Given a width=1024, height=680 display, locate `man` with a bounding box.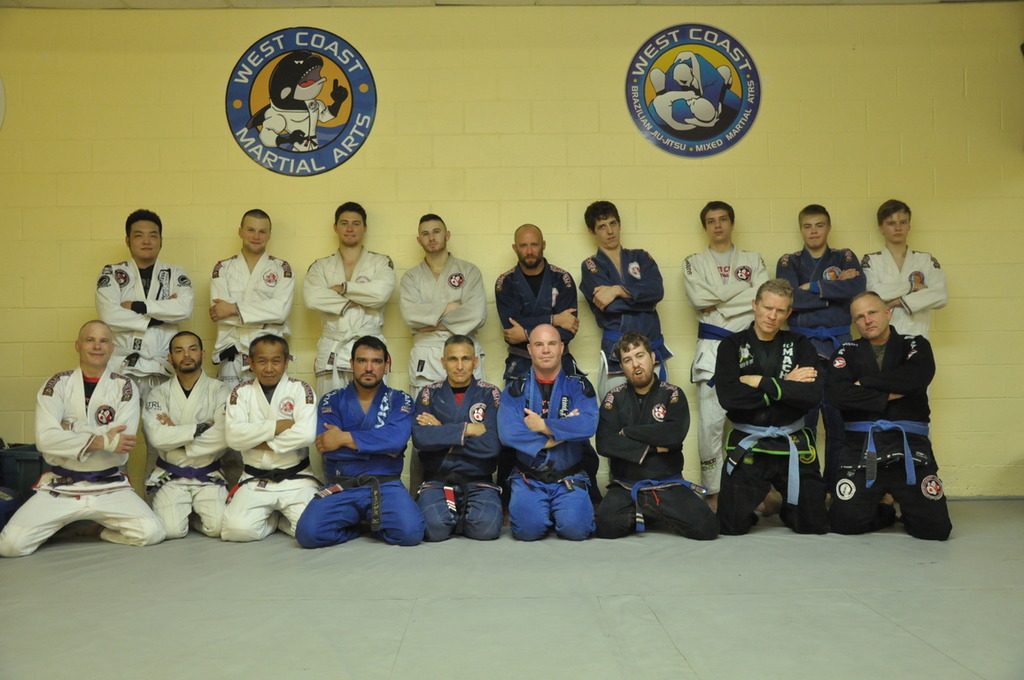
Located: bbox=(676, 191, 777, 507).
